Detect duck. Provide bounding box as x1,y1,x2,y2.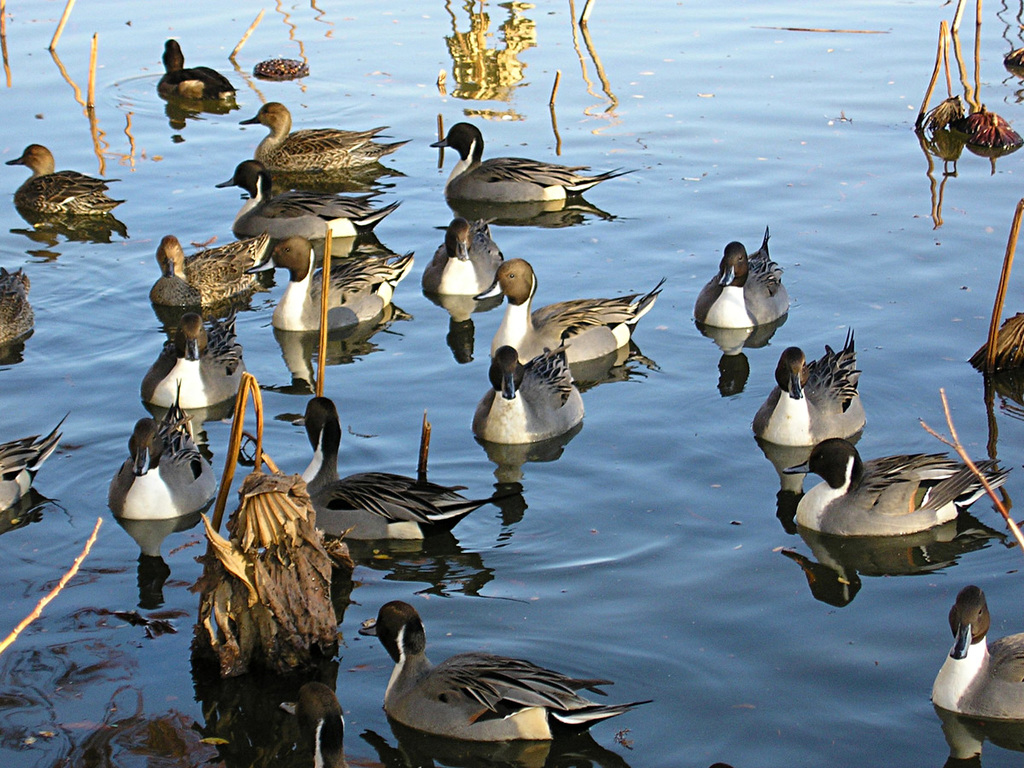
137,304,248,419.
